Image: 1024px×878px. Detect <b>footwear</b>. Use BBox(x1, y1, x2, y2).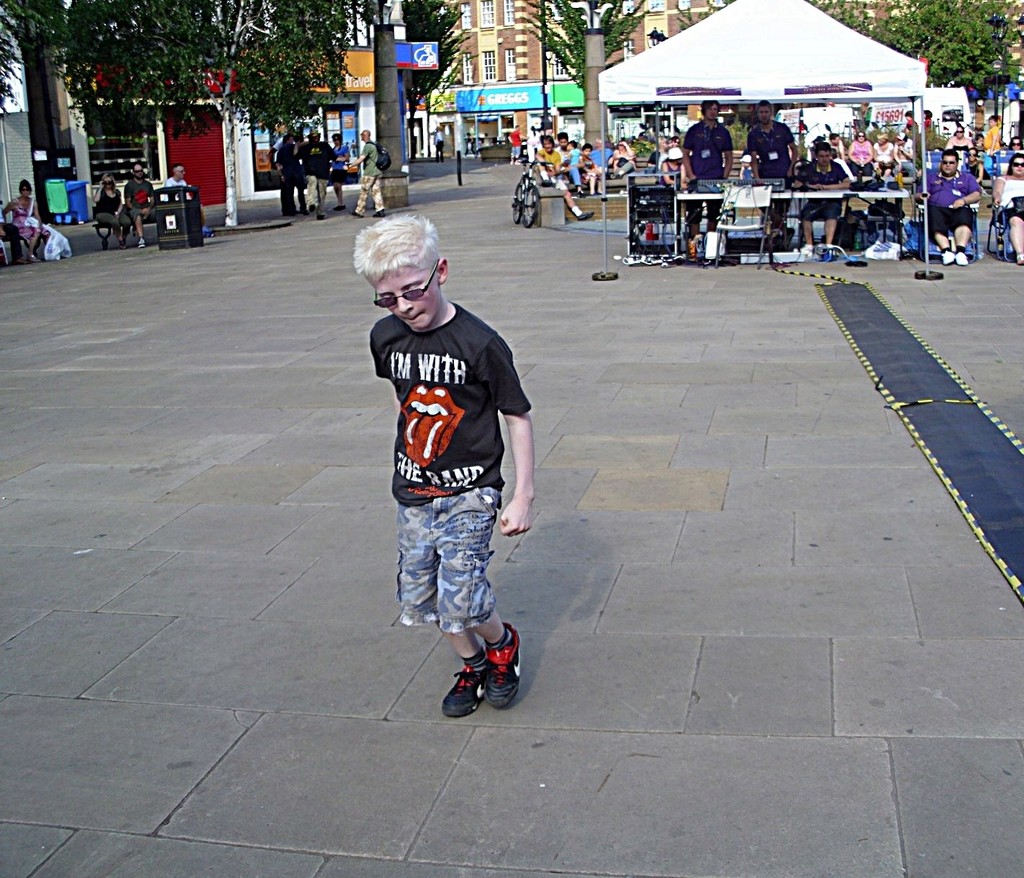
BBox(578, 208, 593, 221).
